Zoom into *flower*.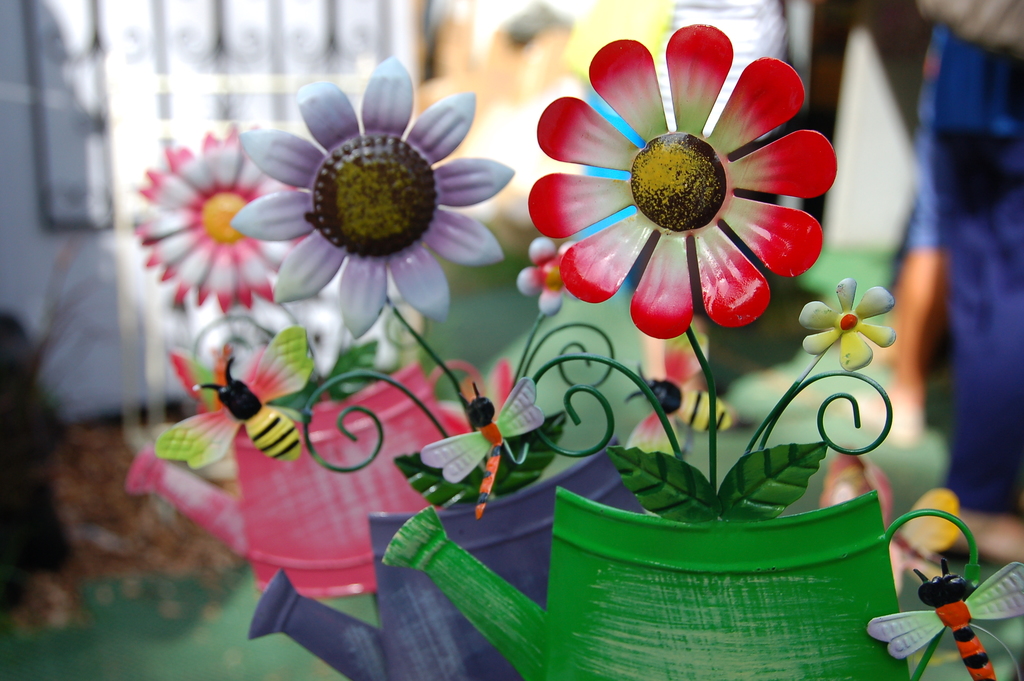
Zoom target: bbox(796, 277, 900, 370).
